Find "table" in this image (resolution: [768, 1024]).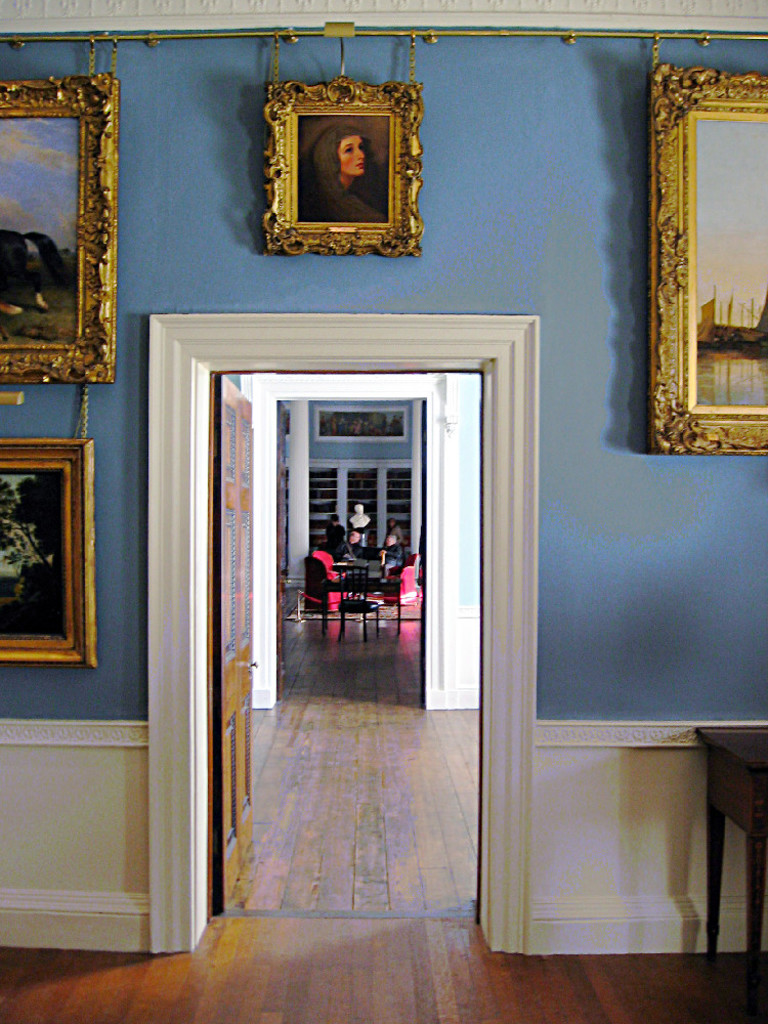
l=702, t=721, r=767, b=1013.
